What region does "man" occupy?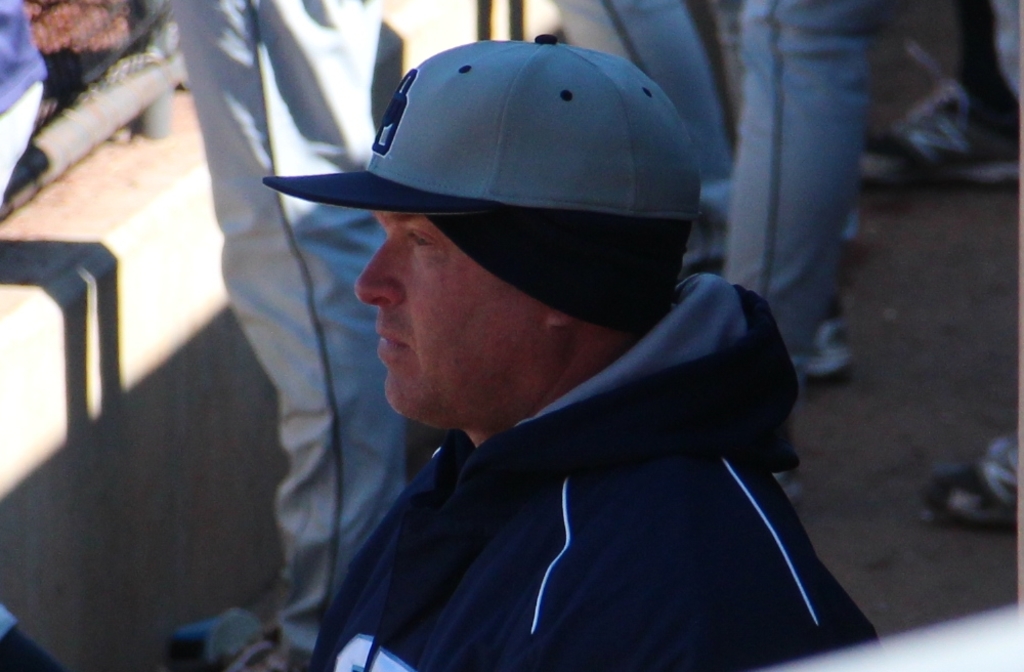
0,0,59,671.
